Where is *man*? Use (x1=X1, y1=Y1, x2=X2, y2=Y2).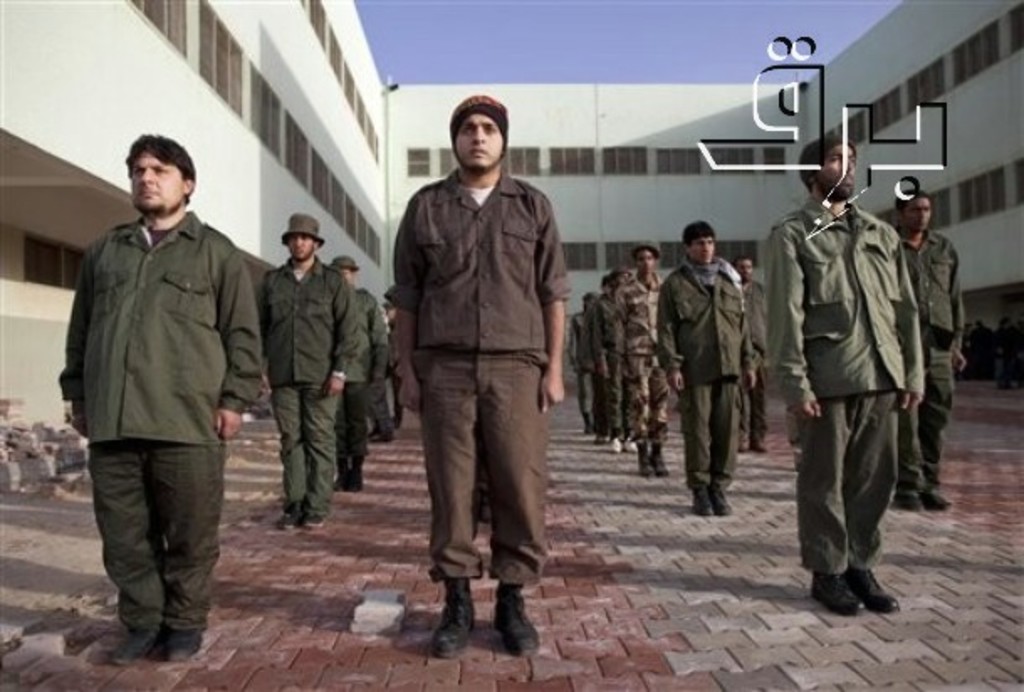
(x1=57, y1=134, x2=259, y2=662).
